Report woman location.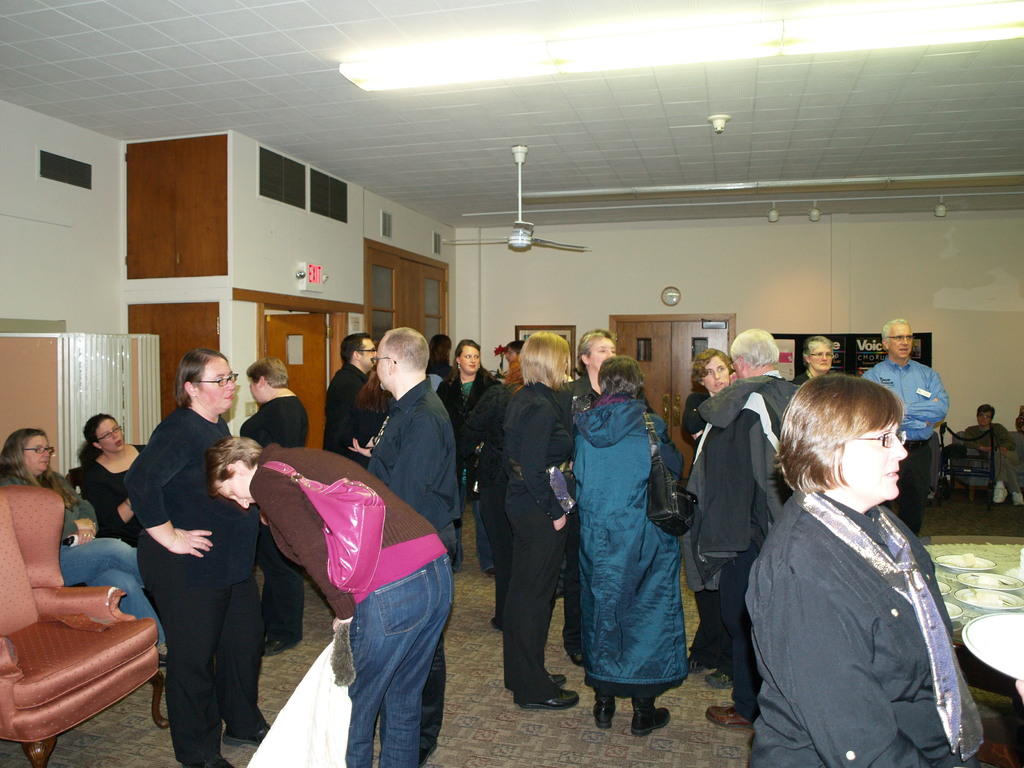
Report: <box>433,337,495,582</box>.
